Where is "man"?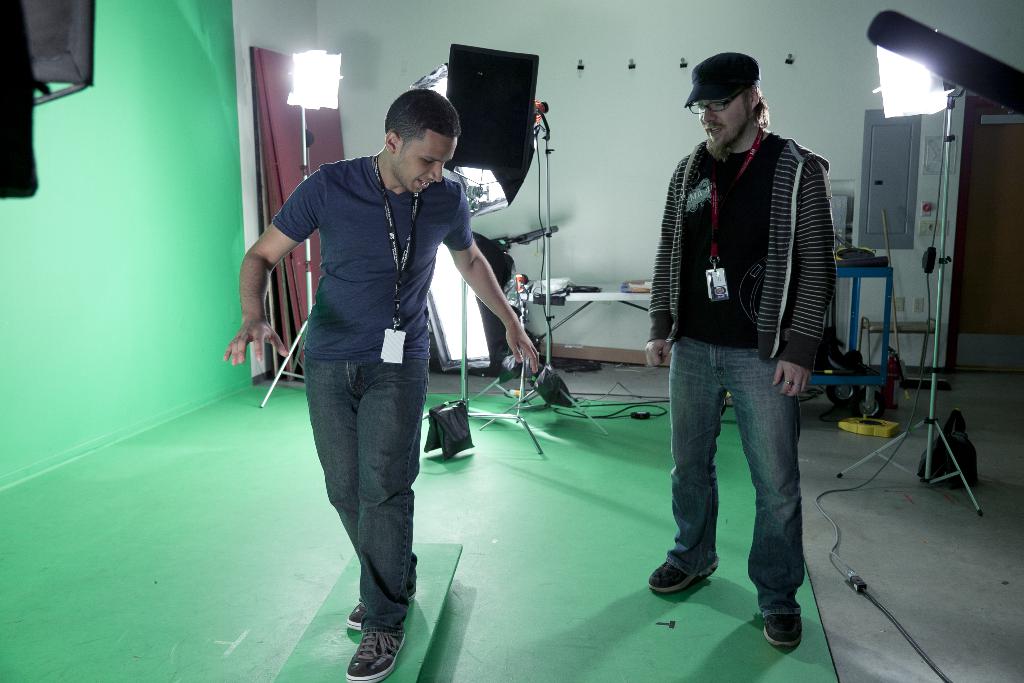
bbox(220, 92, 540, 682).
